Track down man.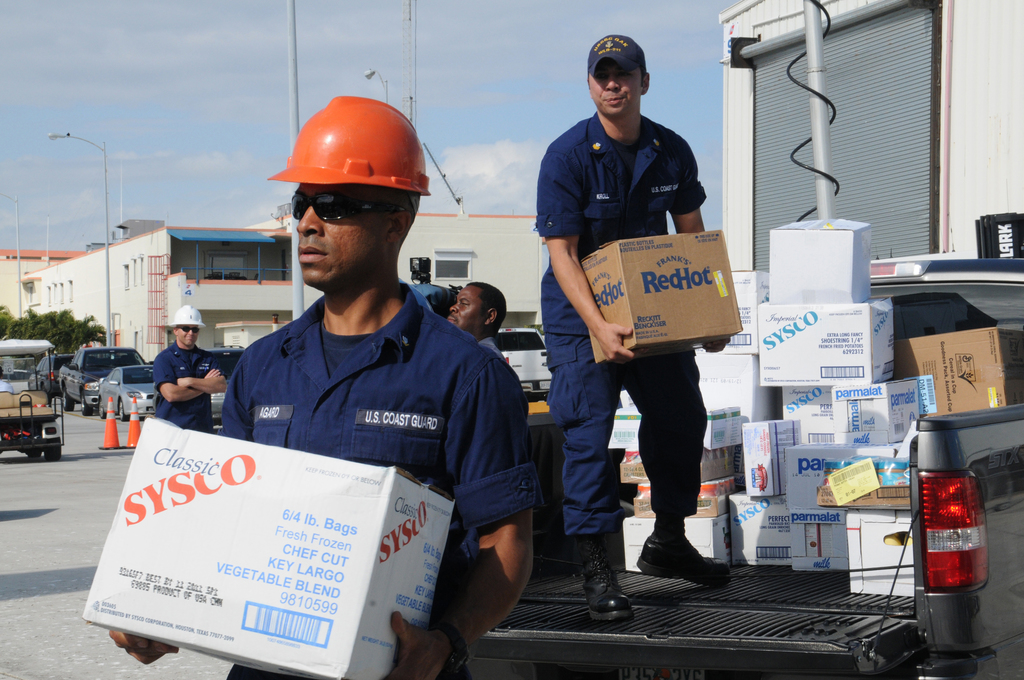
Tracked to x1=104 y1=96 x2=539 y2=679.
